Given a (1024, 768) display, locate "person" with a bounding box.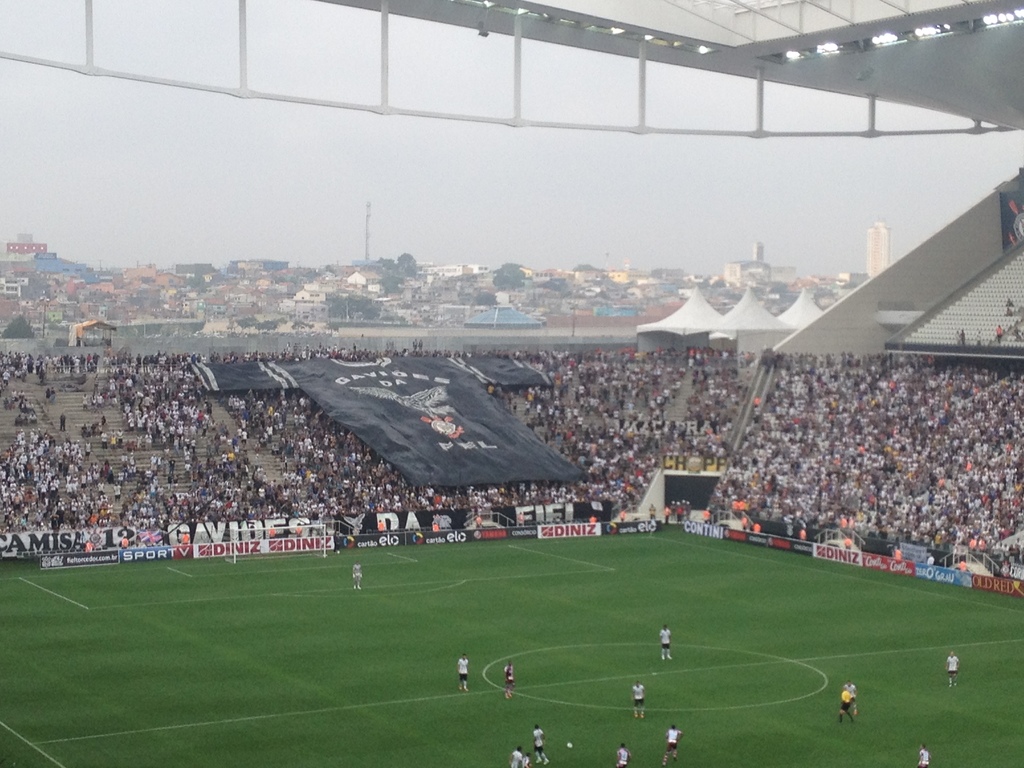
Located: BBox(836, 685, 853, 724).
